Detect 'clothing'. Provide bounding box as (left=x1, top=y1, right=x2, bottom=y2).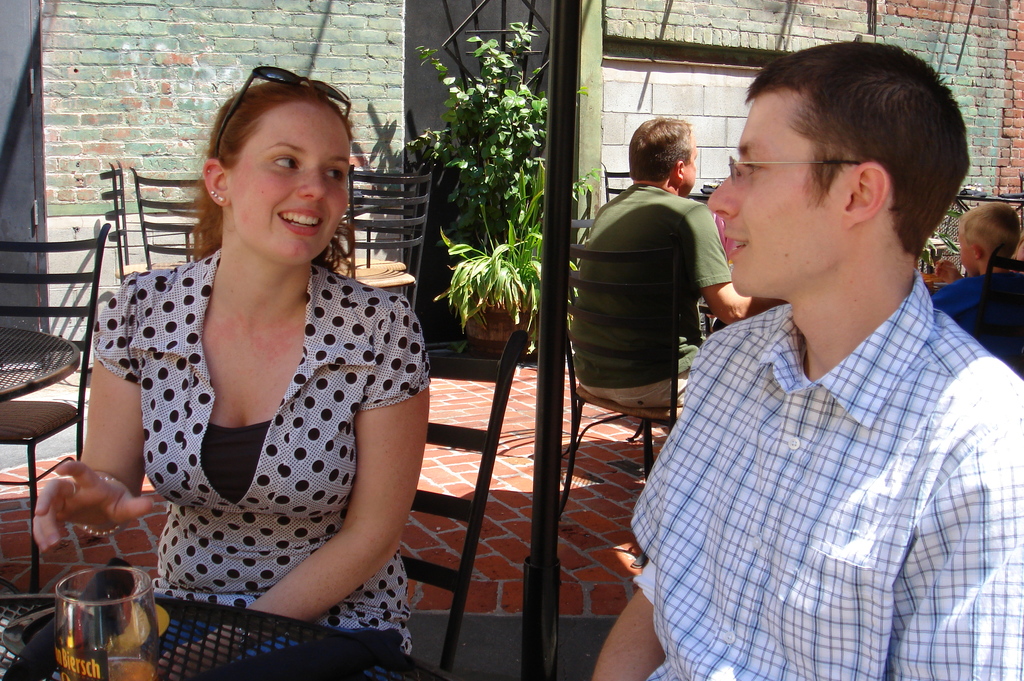
(left=934, top=271, right=1023, bottom=386).
